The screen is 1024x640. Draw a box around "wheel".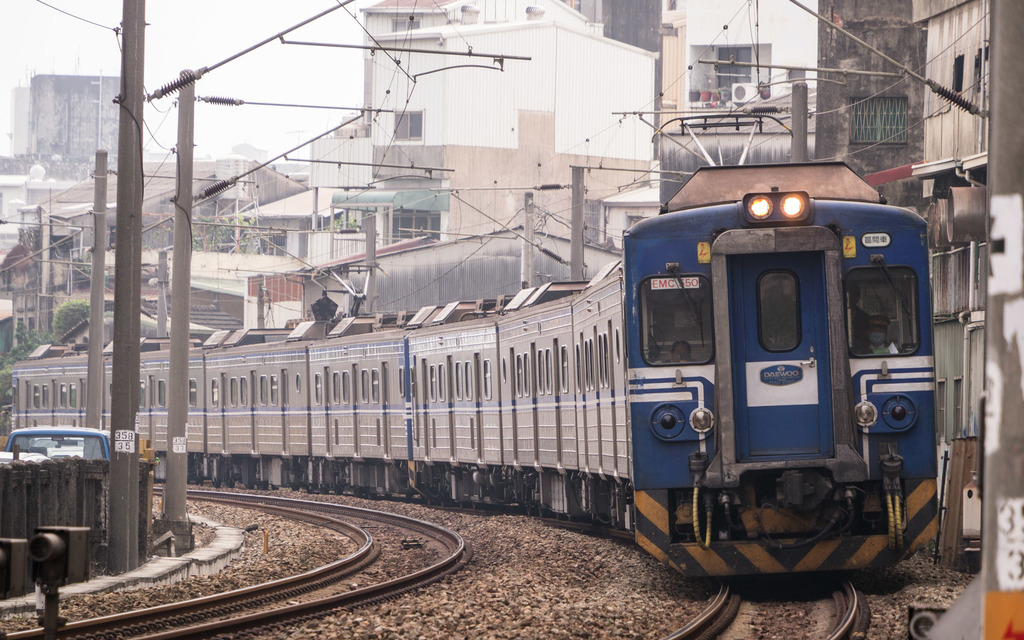
select_region(320, 486, 328, 493).
